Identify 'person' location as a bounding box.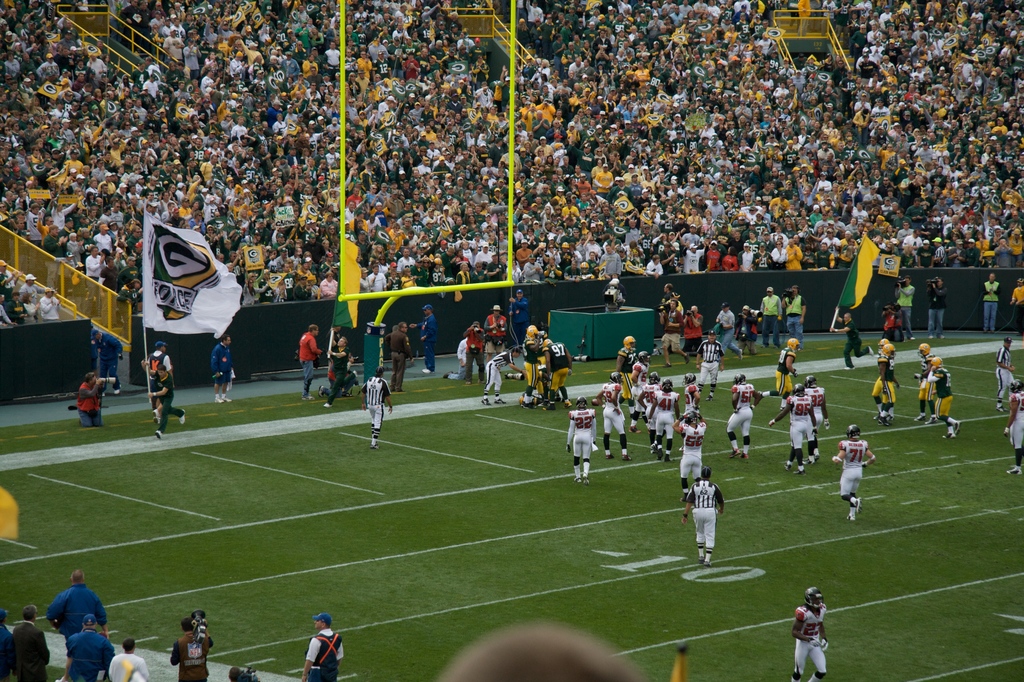
[x1=980, y1=266, x2=998, y2=328].
